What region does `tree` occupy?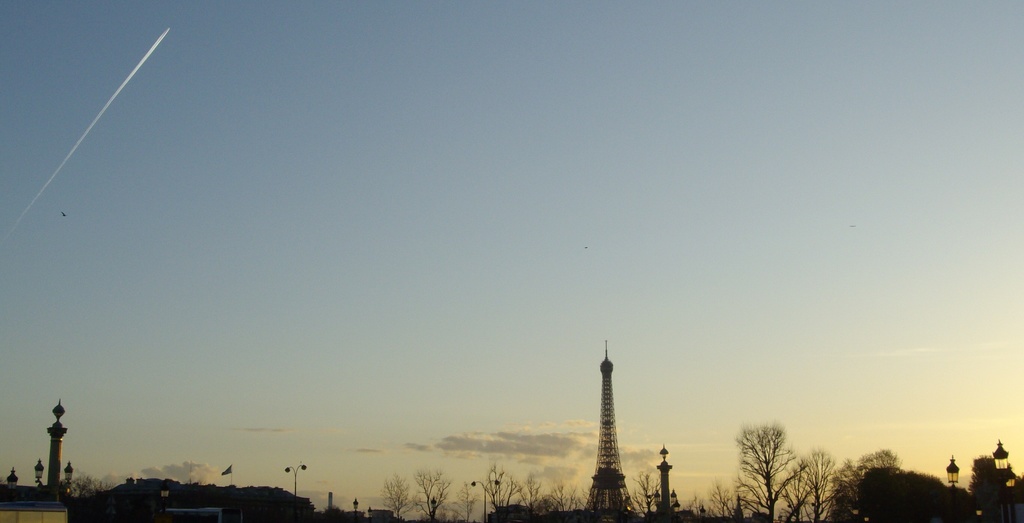
bbox(547, 480, 577, 521).
